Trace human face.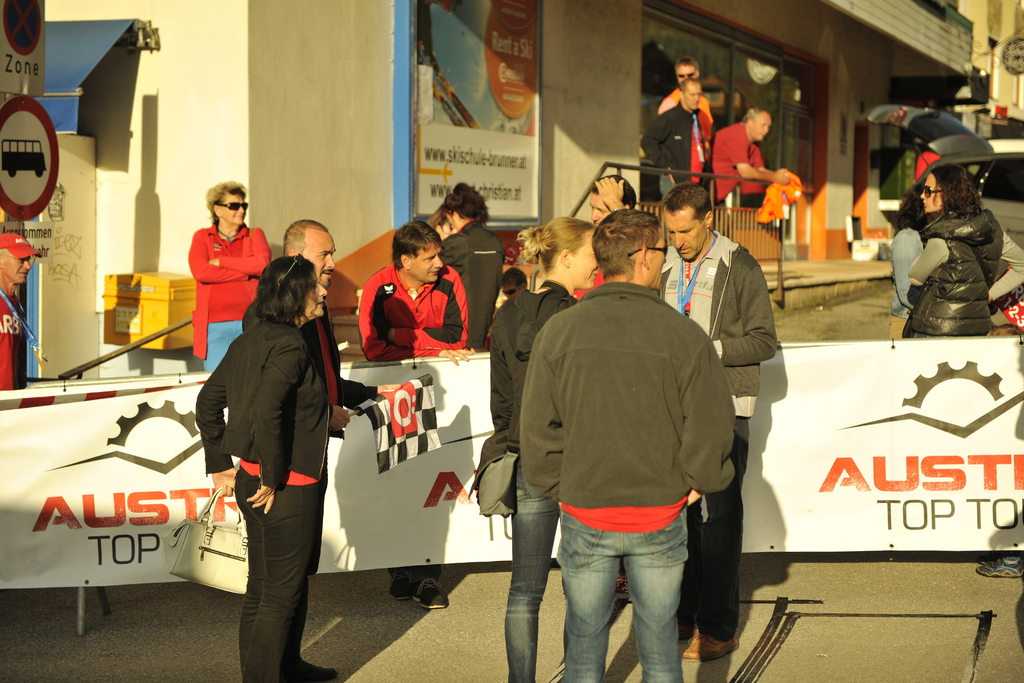
Traced to l=4, t=252, r=32, b=281.
